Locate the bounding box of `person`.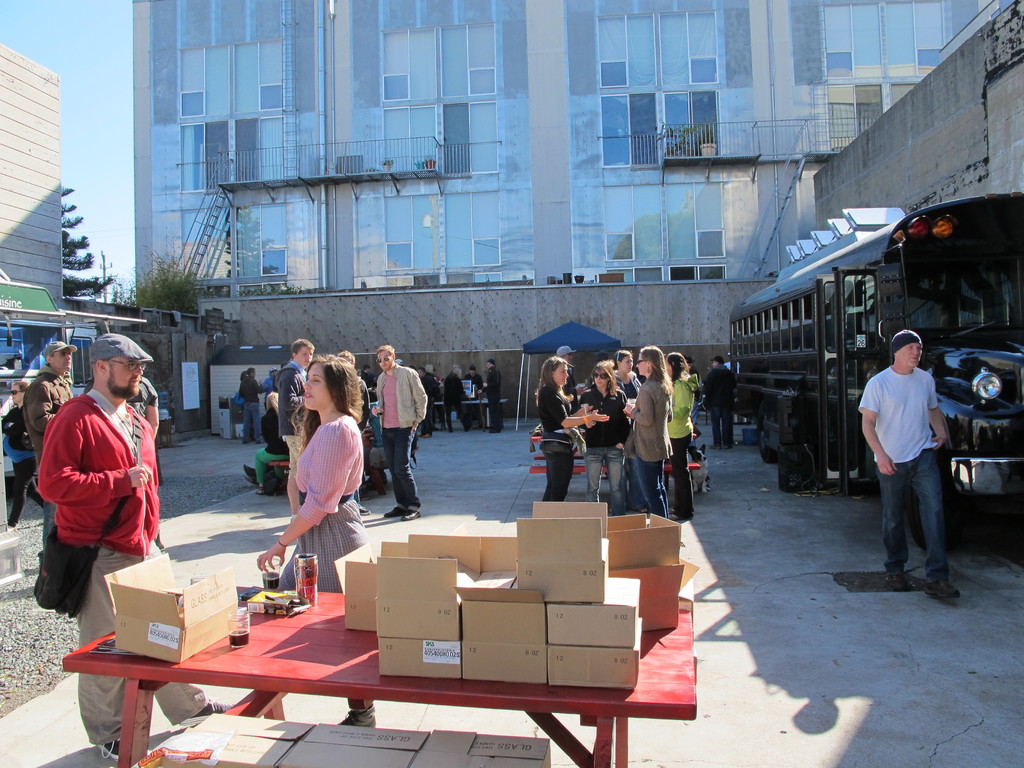
Bounding box: 480/355/506/434.
